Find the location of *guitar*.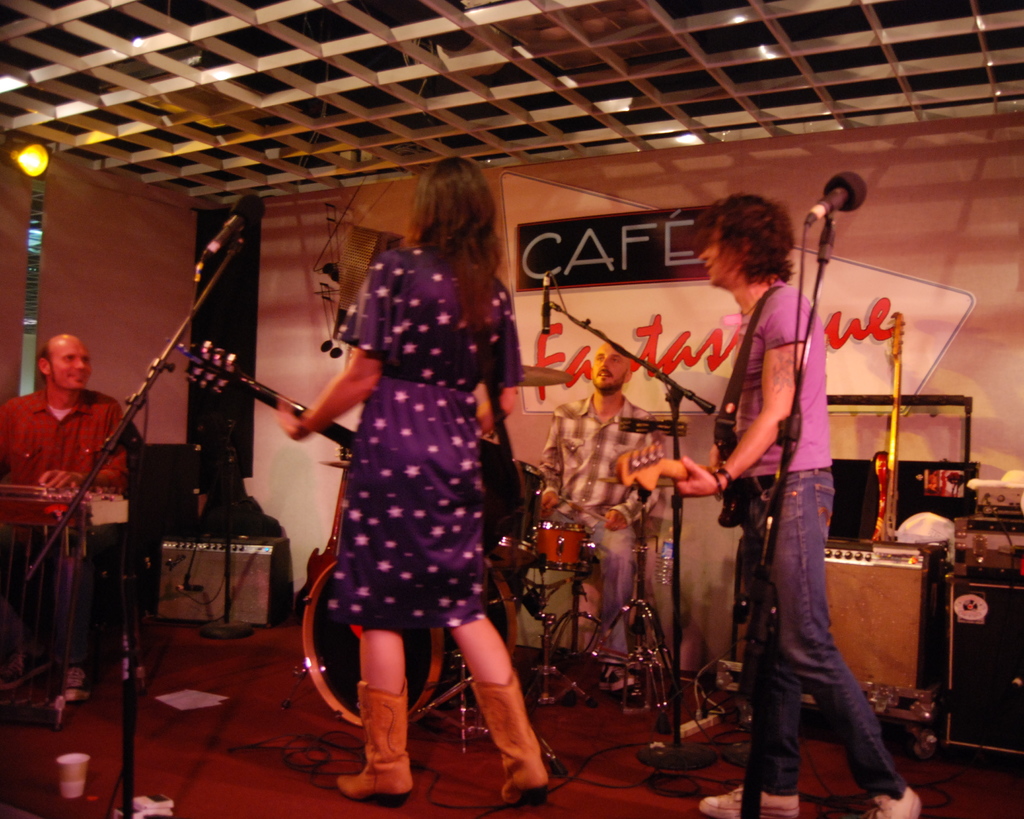
Location: (614, 440, 780, 566).
